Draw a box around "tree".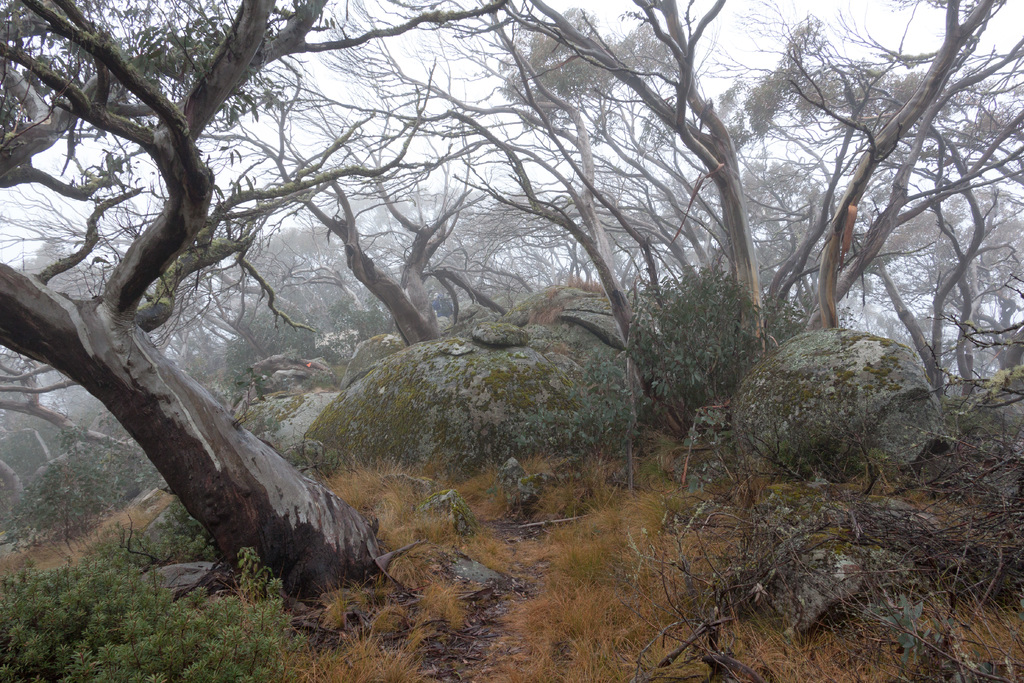
left=668, top=0, right=915, bottom=424.
